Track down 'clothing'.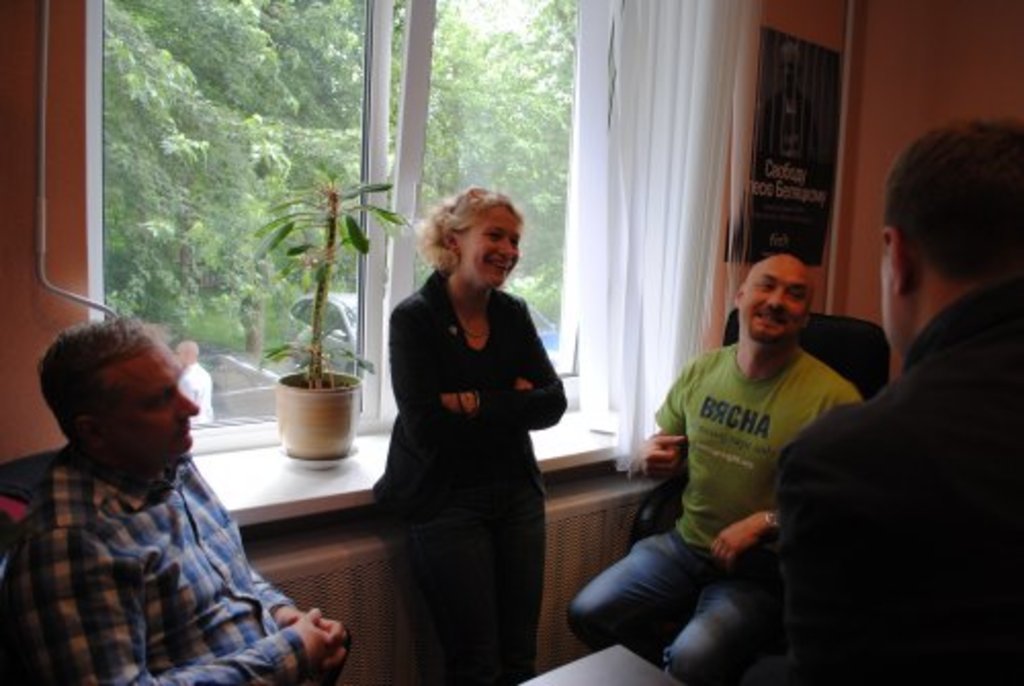
Tracked to left=2, top=383, right=313, bottom=678.
